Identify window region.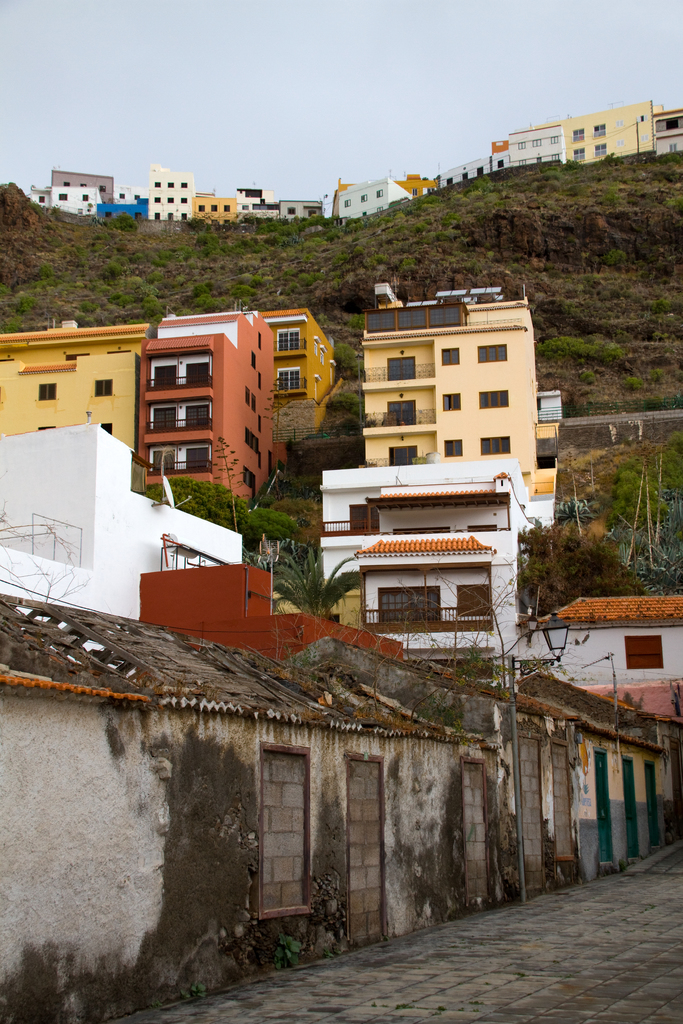
Region: select_region(625, 636, 660, 668).
